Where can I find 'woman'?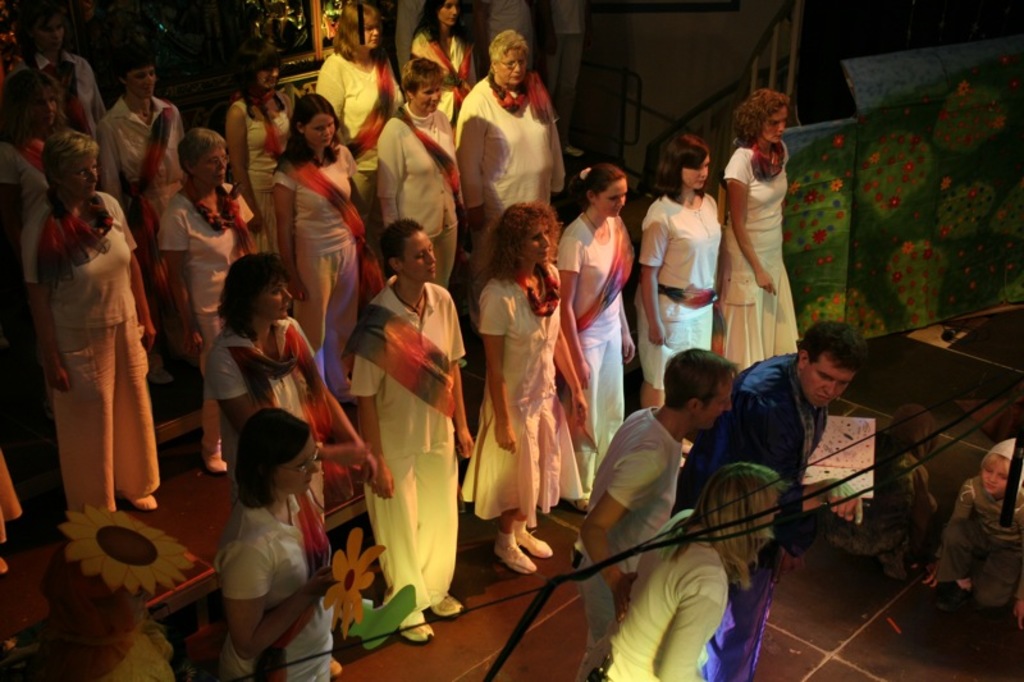
You can find it at locate(346, 212, 475, 645).
